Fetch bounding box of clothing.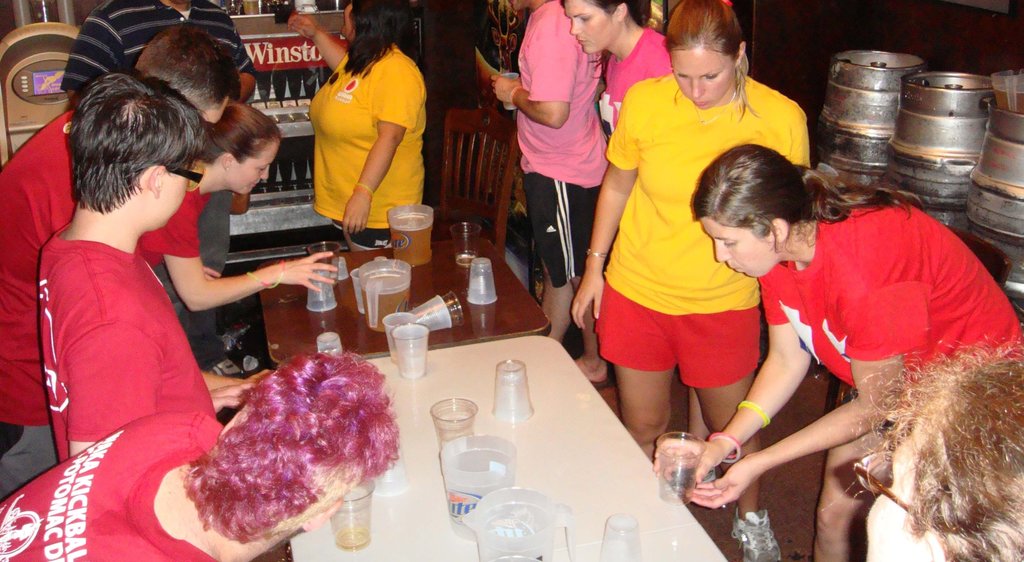
Bbox: region(754, 182, 1023, 408).
